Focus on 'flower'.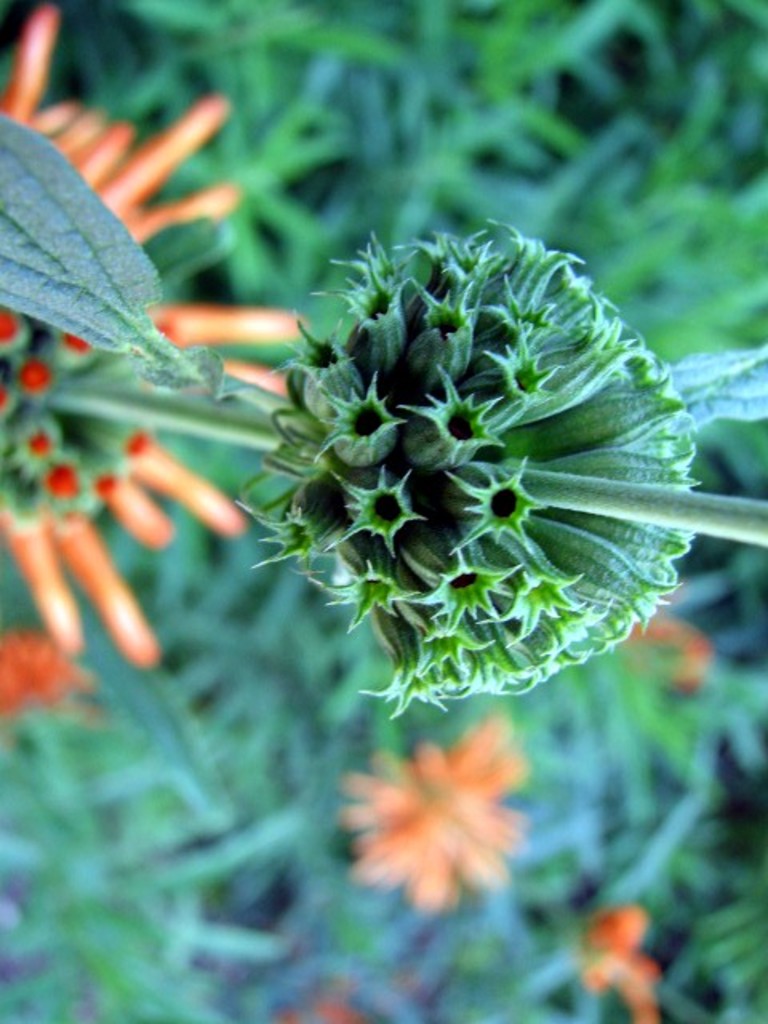
Focused at [0, 0, 306, 675].
